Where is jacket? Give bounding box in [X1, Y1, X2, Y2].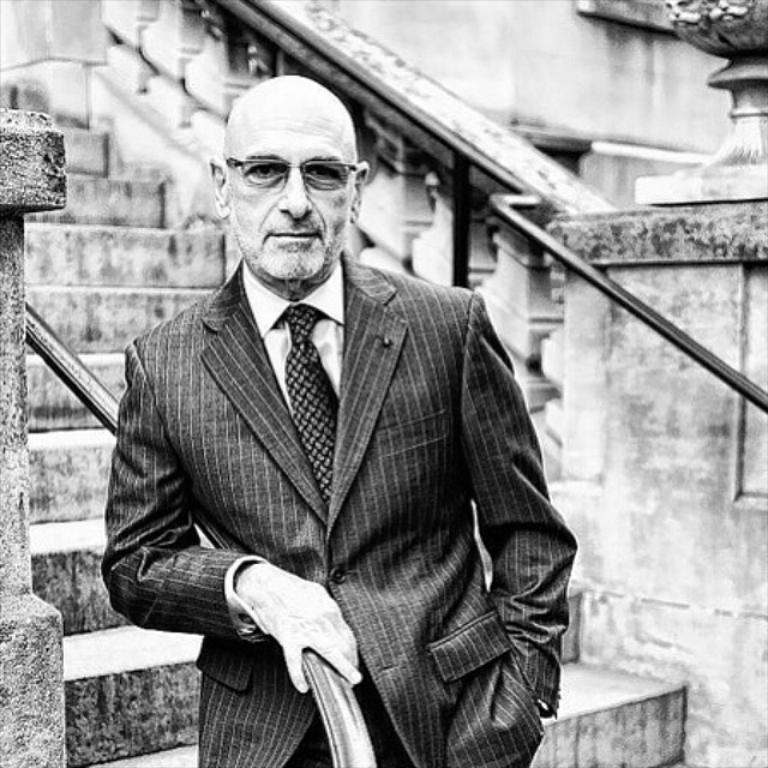
[97, 250, 578, 767].
